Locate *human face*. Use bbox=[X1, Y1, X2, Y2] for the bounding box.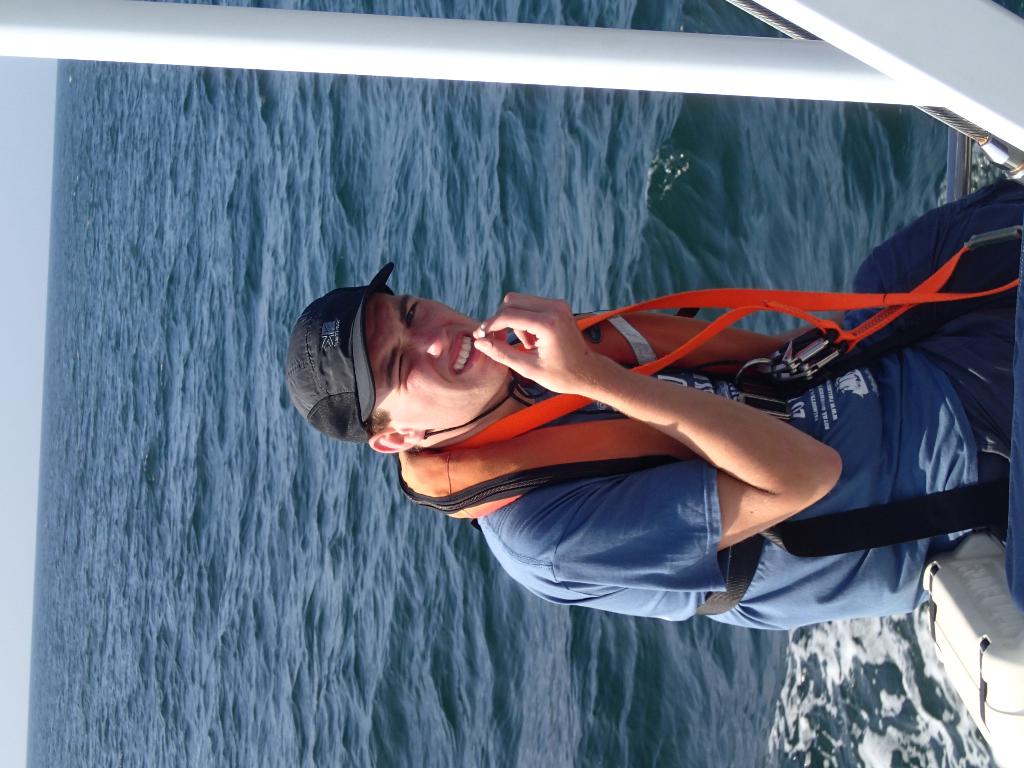
bbox=[365, 293, 508, 431].
